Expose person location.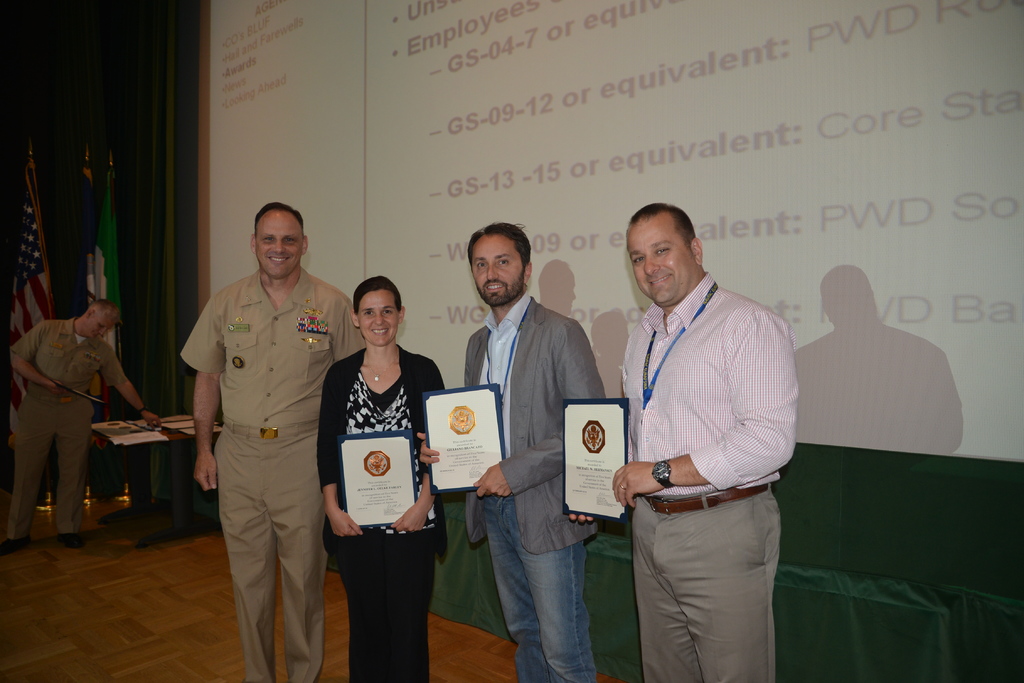
Exposed at l=570, t=202, r=800, b=682.
